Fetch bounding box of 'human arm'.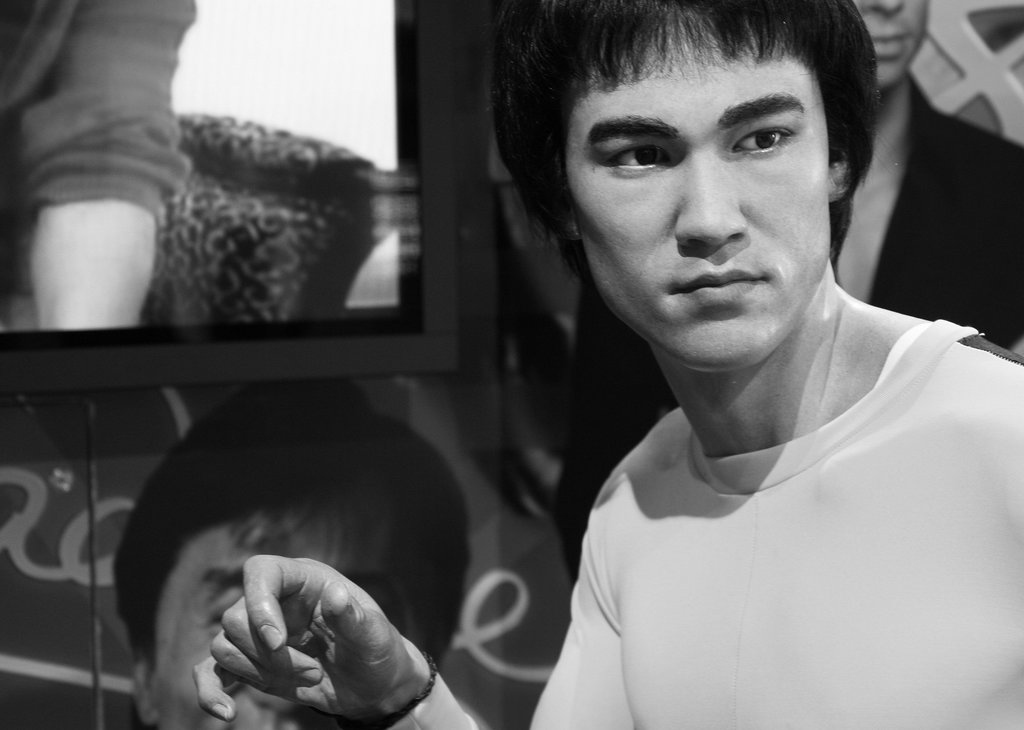
Bbox: [left=13, top=13, right=218, bottom=377].
